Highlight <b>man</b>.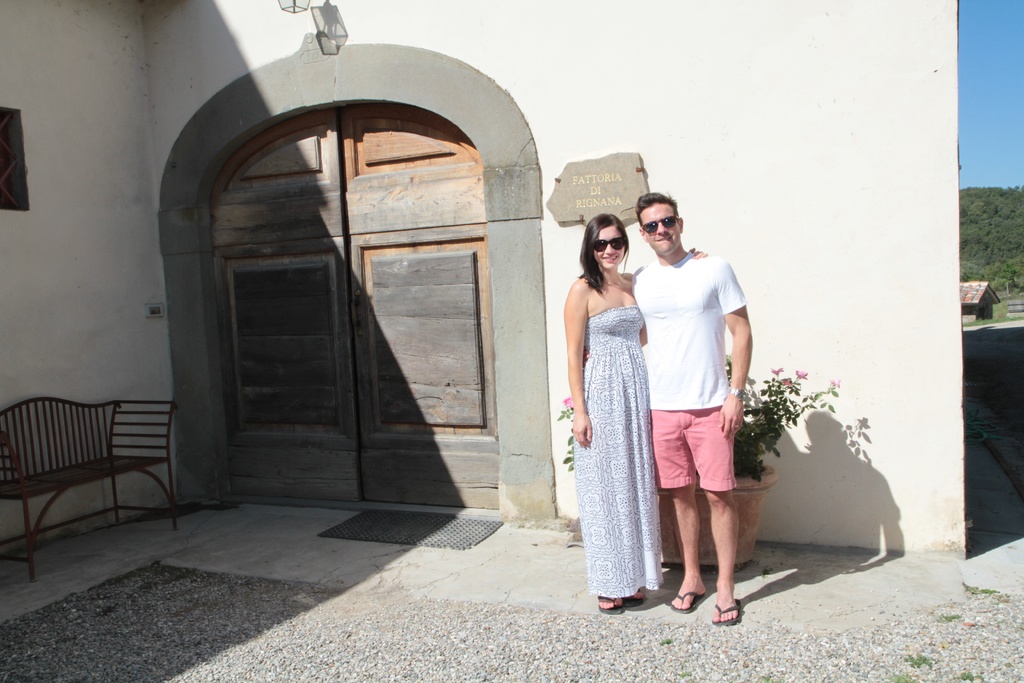
Highlighted region: <region>629, 194, 756, 625</region>.
